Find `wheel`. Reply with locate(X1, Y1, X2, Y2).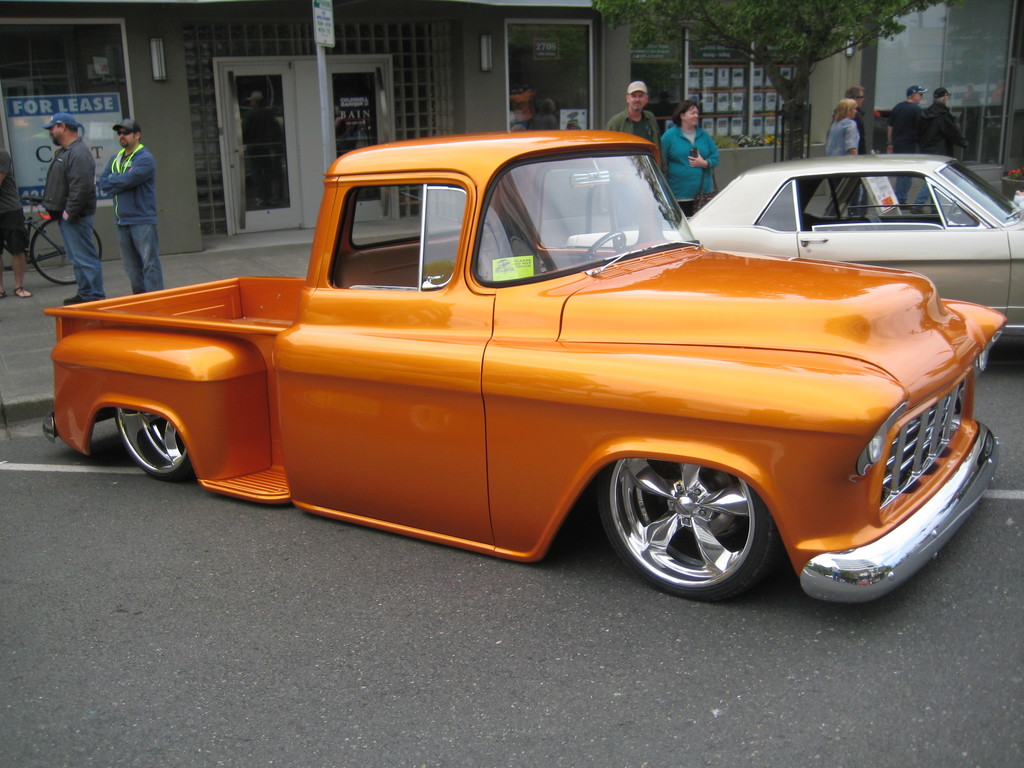
locate(29, 217, 103, 284).
